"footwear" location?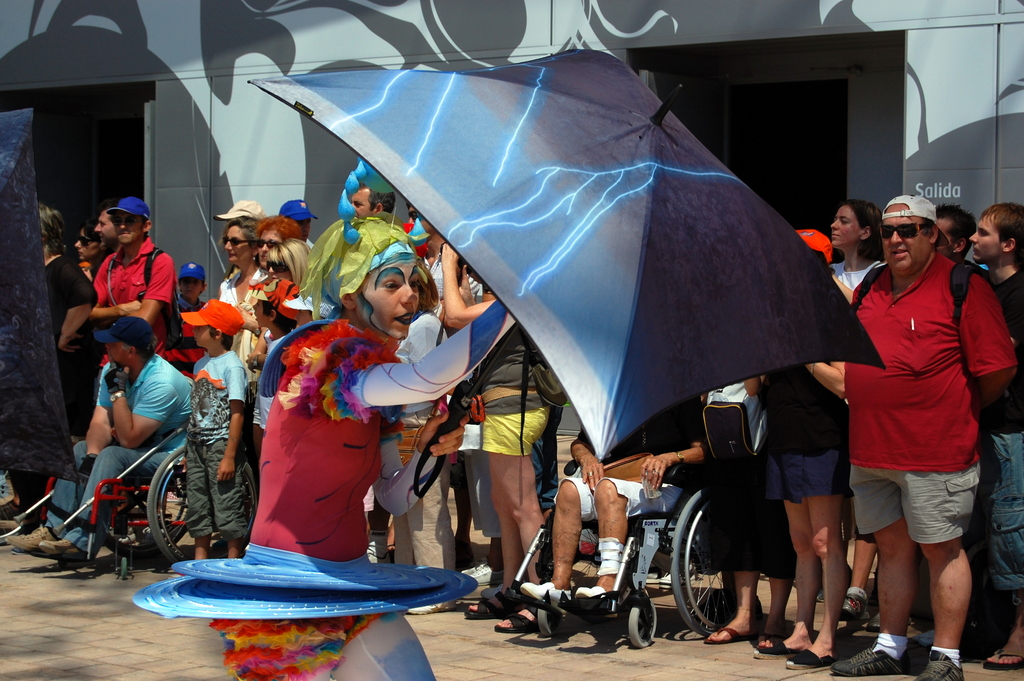
<region>755, 644, 799, 658</region>
